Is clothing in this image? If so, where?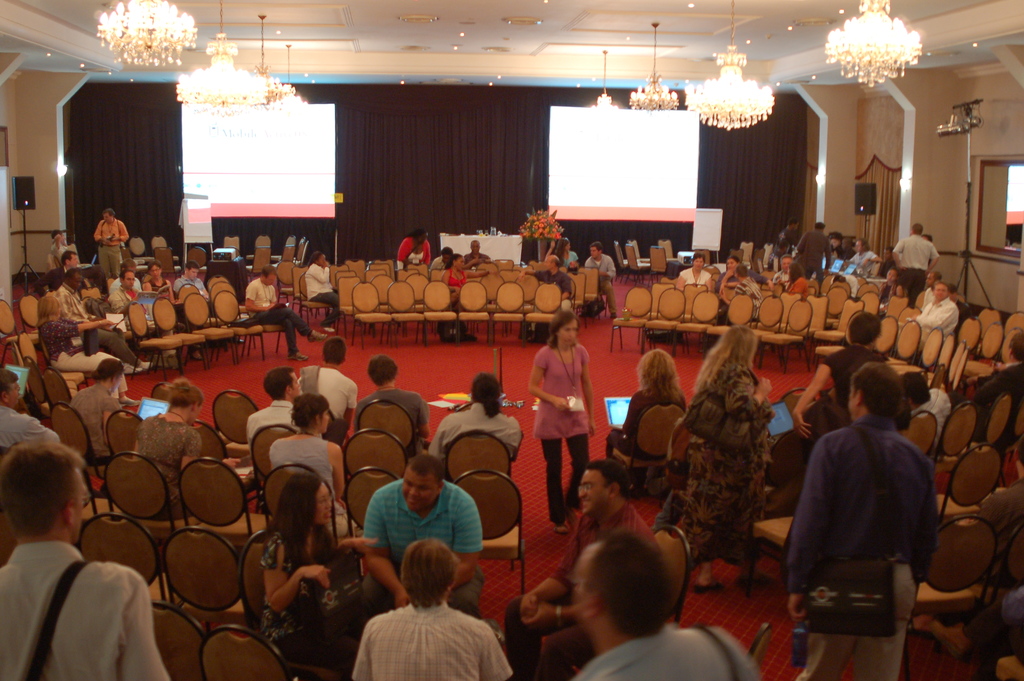
Yes, at 605, 384, 686, 466.
